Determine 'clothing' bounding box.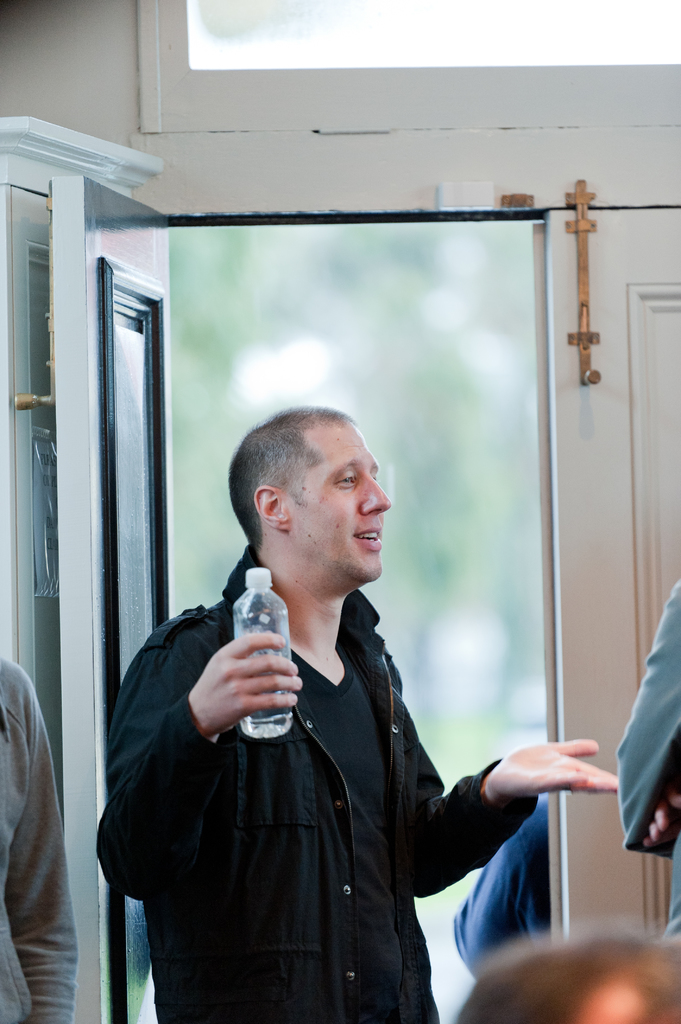
Determined: [x1=88, y1=564, x2=524, y2=1018].
